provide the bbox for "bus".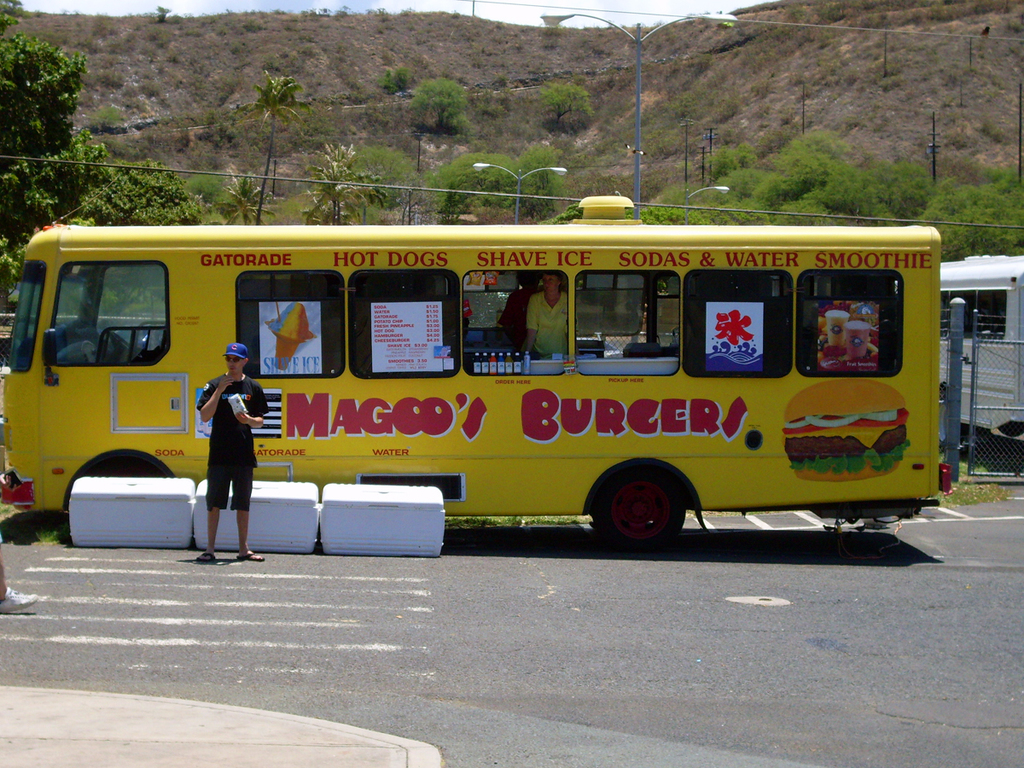
920:256:1023:433.
